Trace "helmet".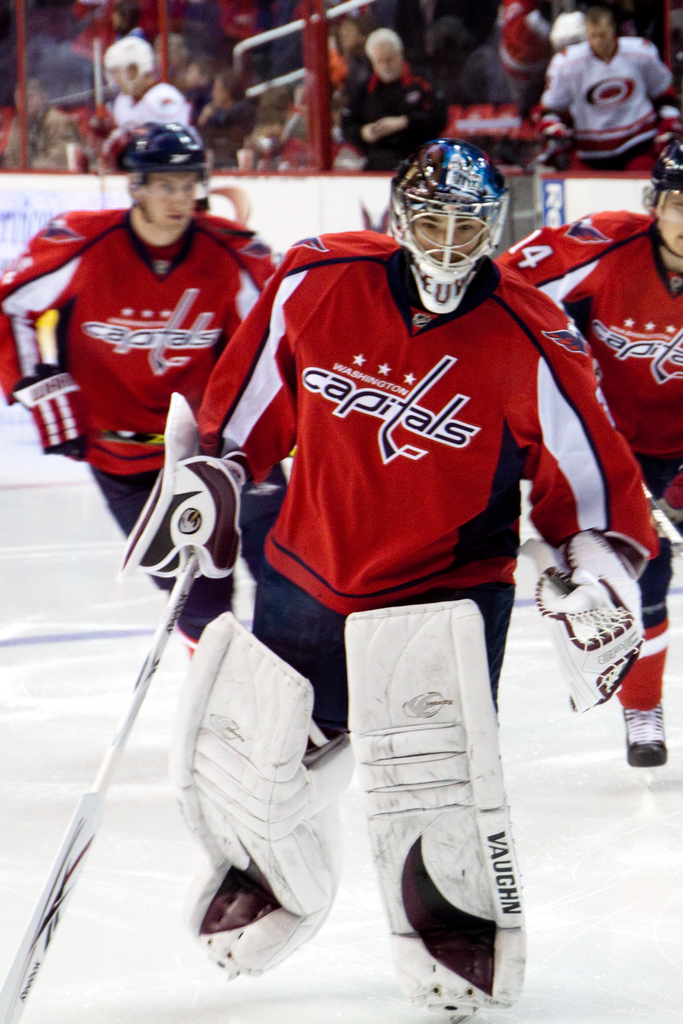
Traced to bbox=(528, 1, 631, 64).
